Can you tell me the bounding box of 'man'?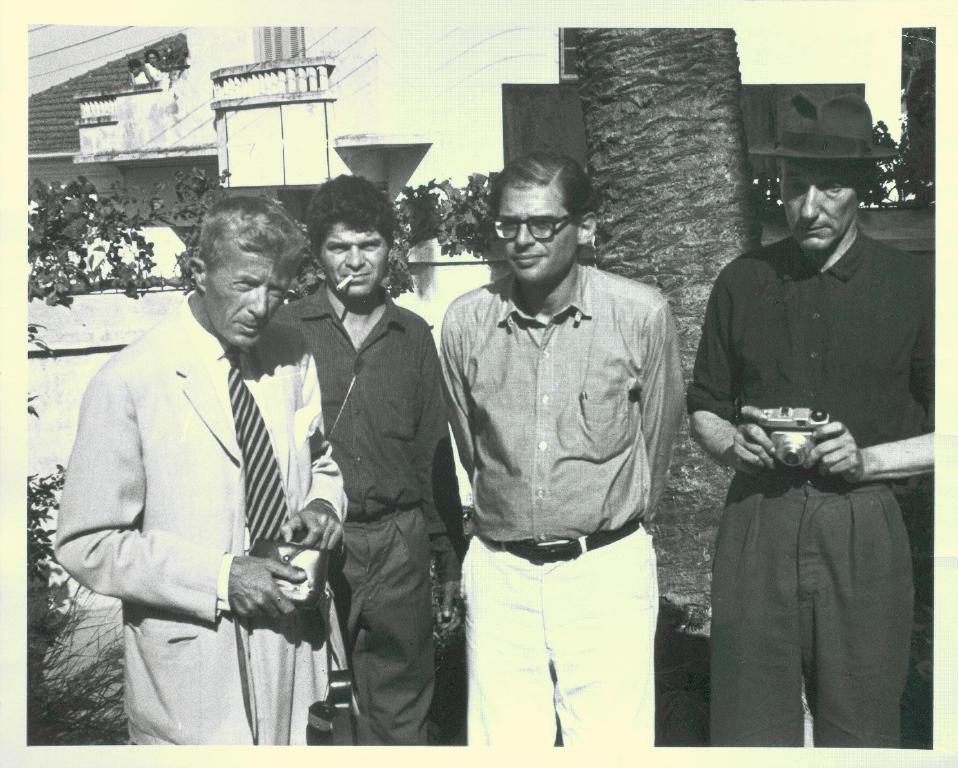
48 193 351 742.
